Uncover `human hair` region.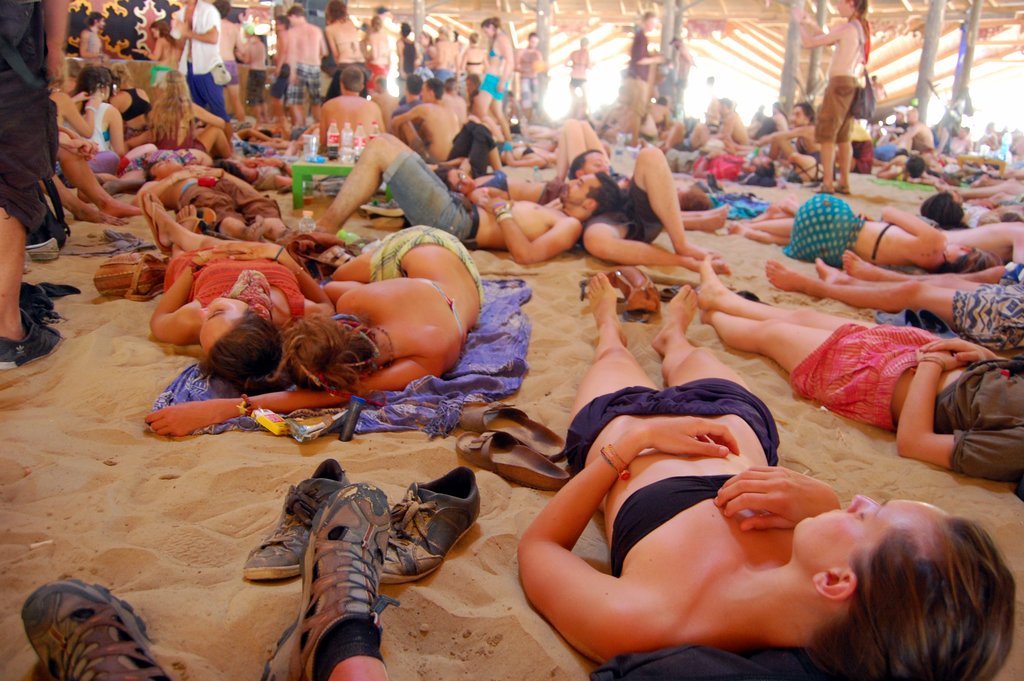
Uncovered: [left=999, top=211, right=1022, bottom=224].
